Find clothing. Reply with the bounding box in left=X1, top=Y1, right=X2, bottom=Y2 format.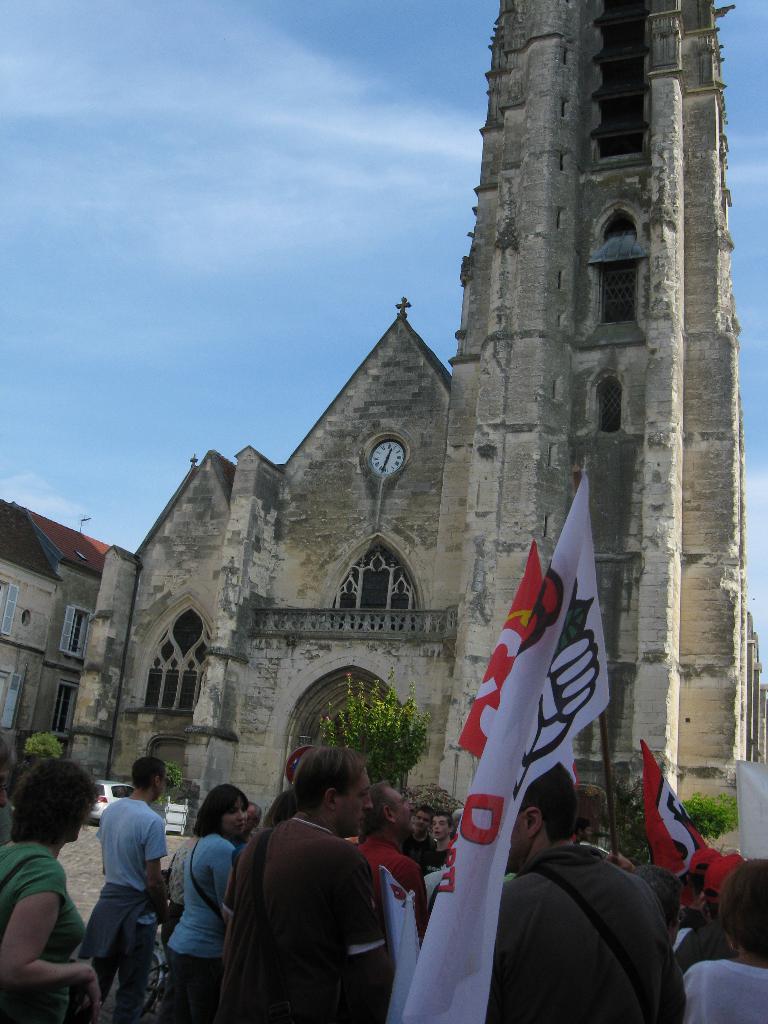
left=74, top=765, right=182, bottom=1008.
